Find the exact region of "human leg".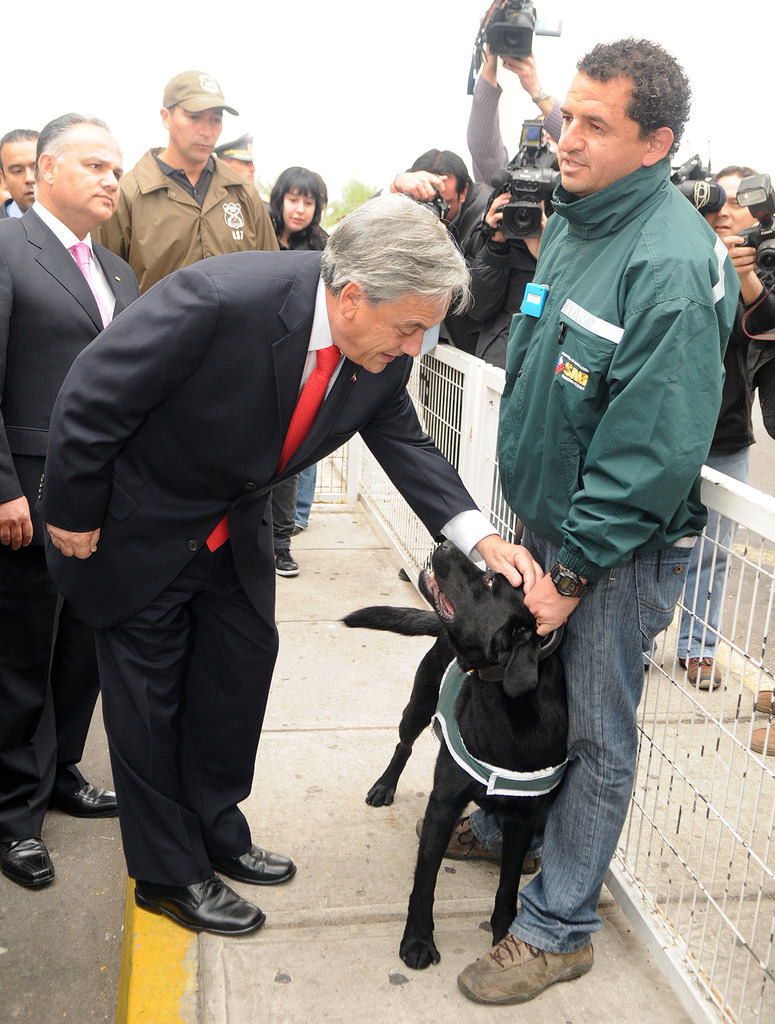
Exact region: x1=99 y1=542 x2=259 y2=933.
